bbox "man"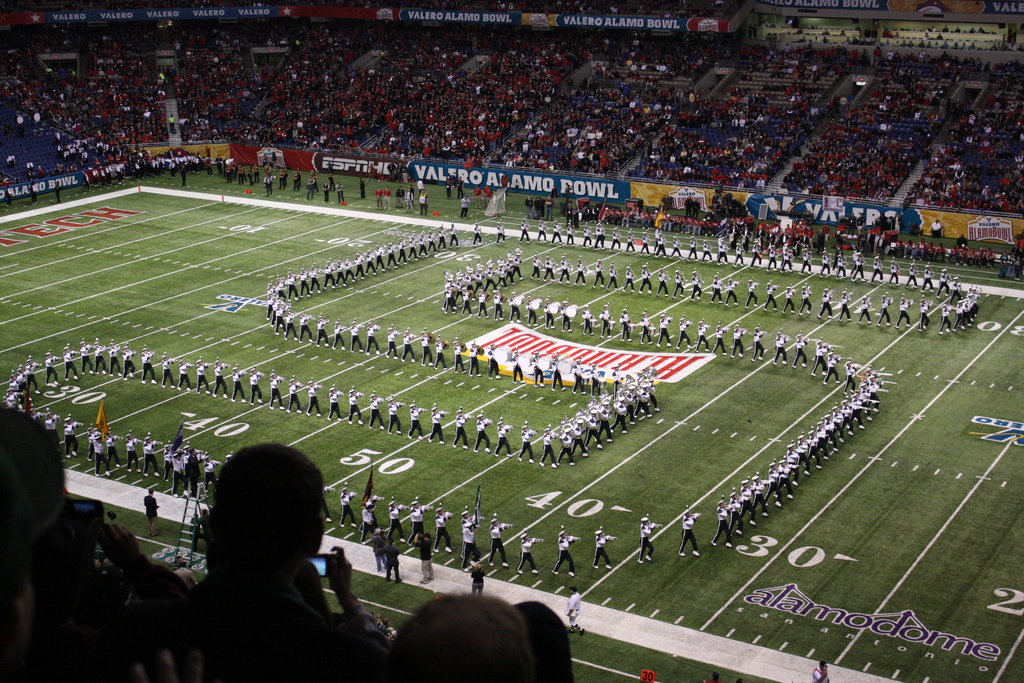
x1=813 y1=659 x2=830 y2=682
